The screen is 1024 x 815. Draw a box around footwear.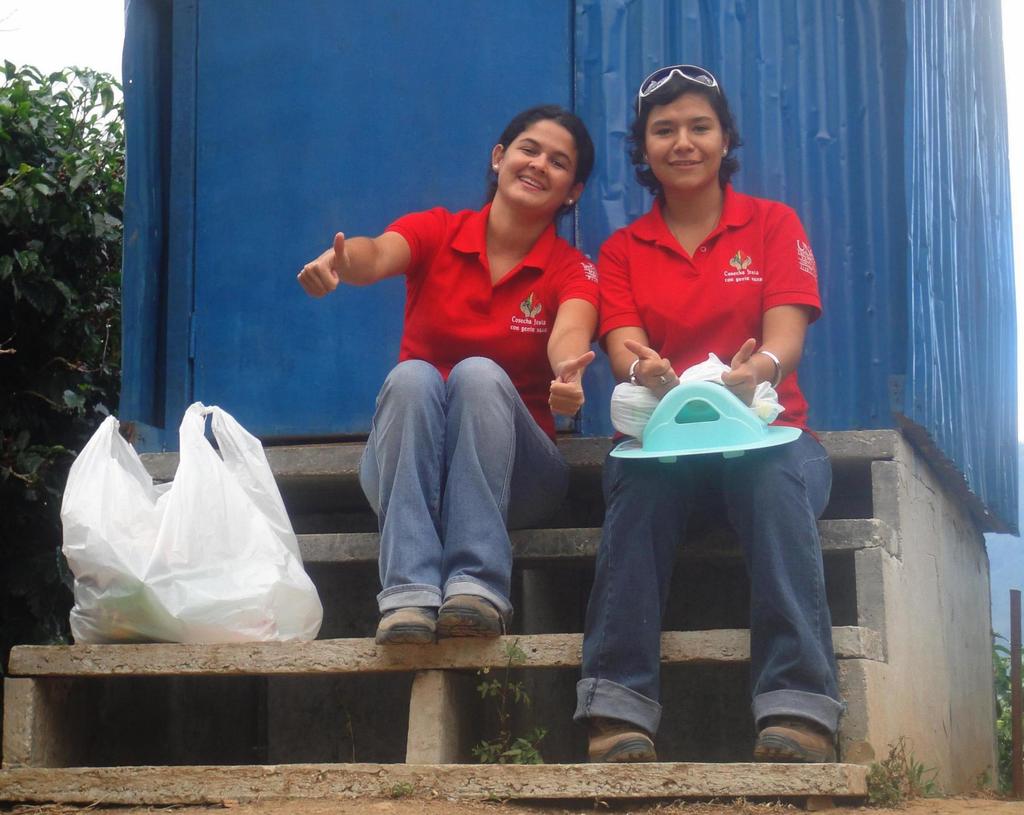
x1=436, y1=581, x2=508, y2=635.
